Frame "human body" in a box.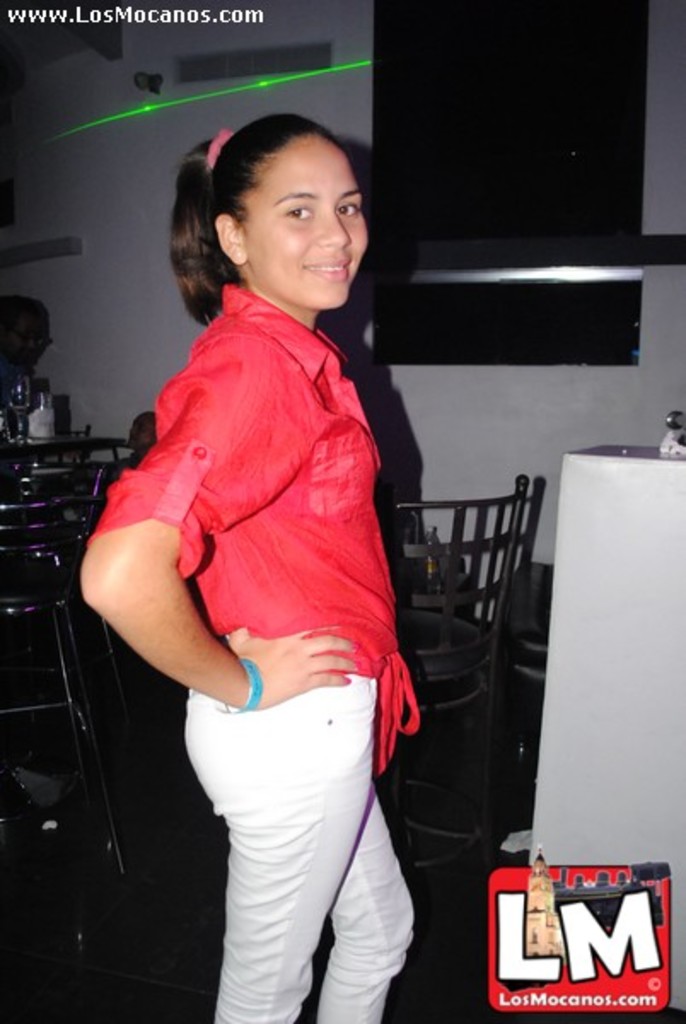
left=77, top=90, right=452, bottom=1023.
